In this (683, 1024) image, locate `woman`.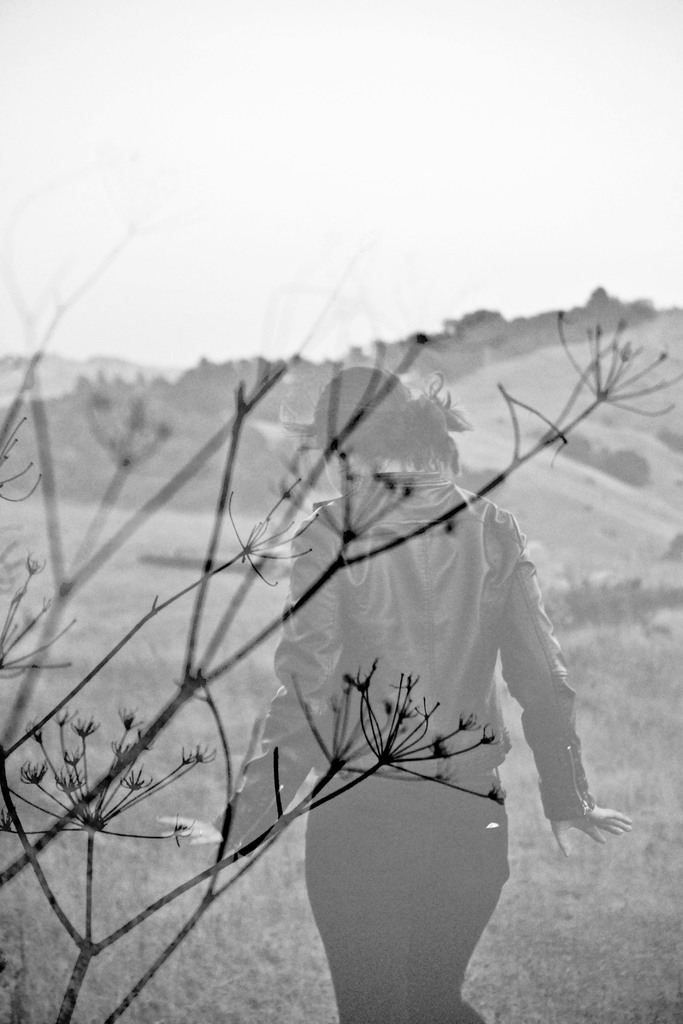
Bounding box: crop(85, 251, 631, 1023).
